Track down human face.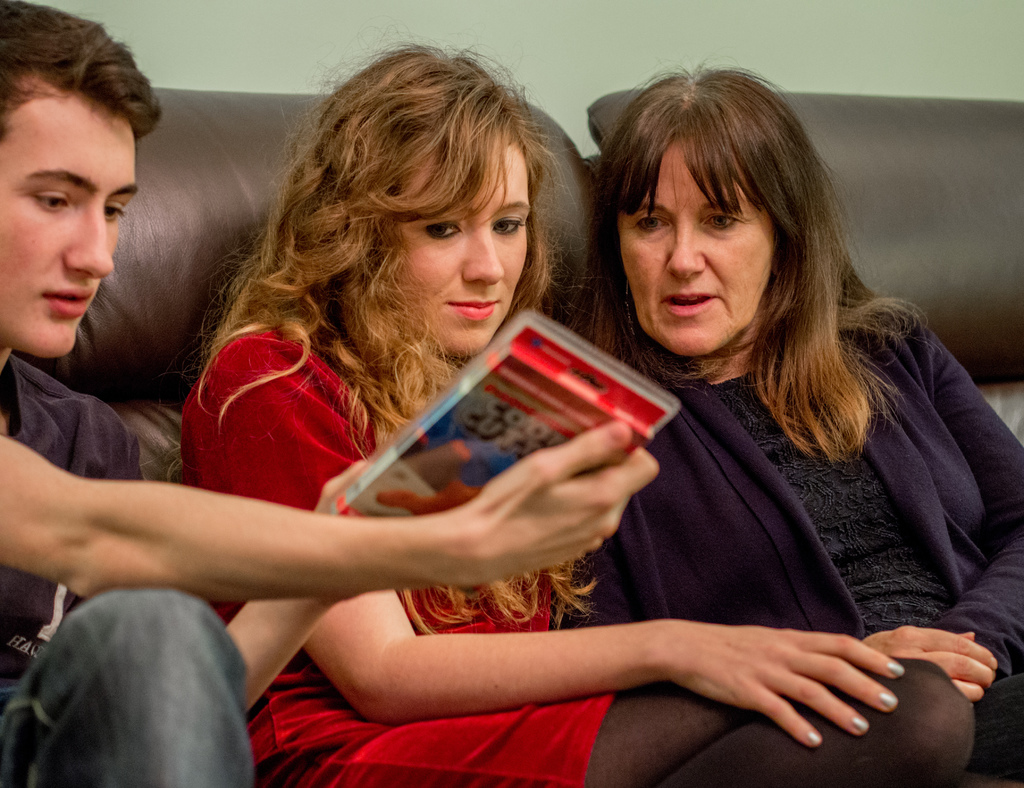
Tracked to detection(620, 133, 775, 355).
